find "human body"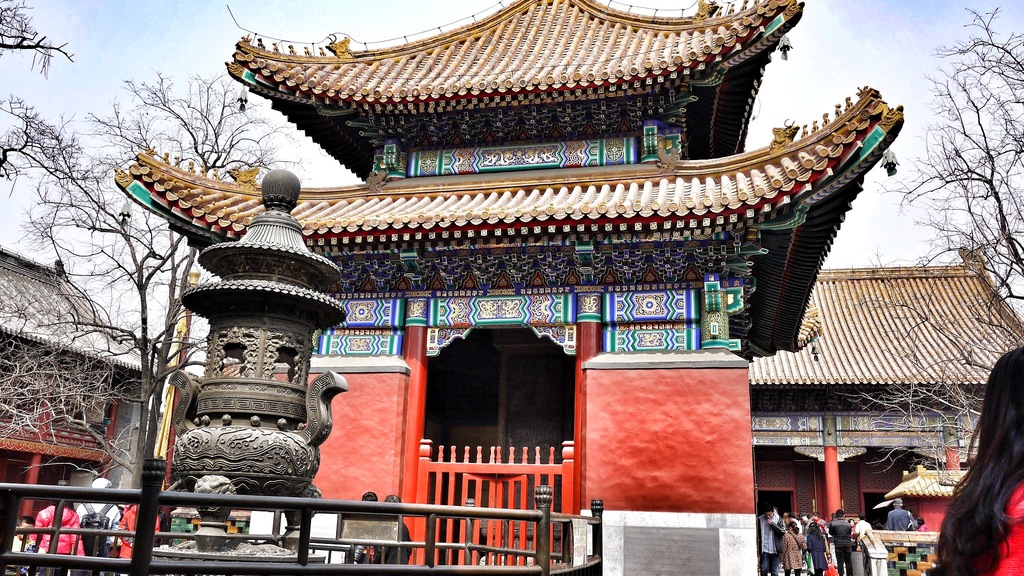
828 507 855 575
